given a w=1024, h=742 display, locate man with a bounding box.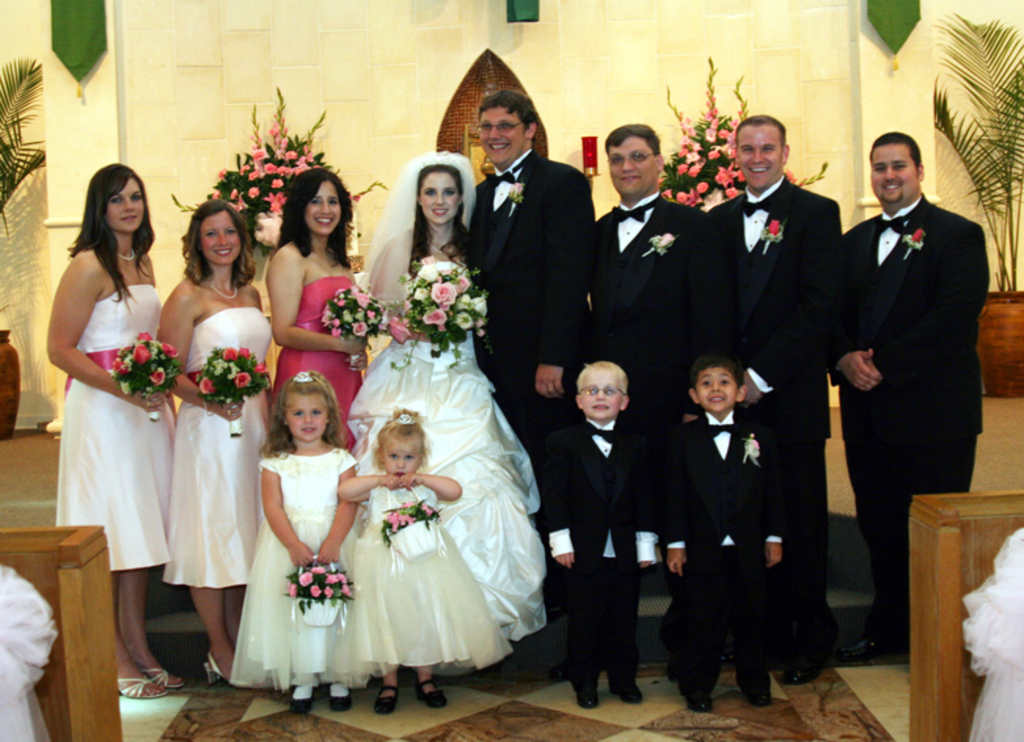
Located: locate(702, 118, 838, 686).
